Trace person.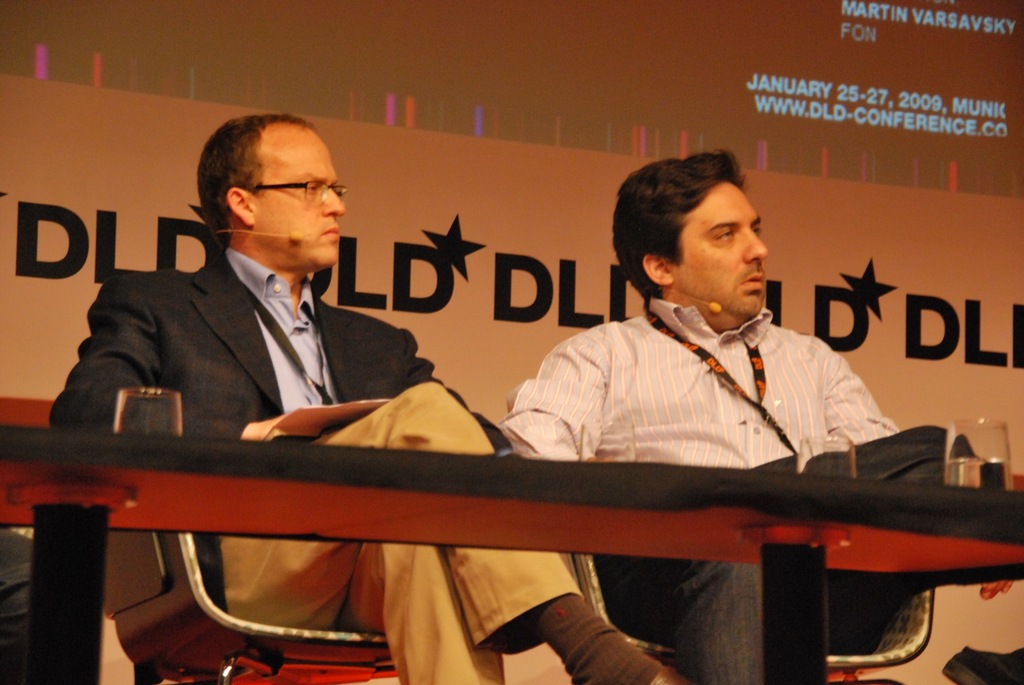
Traced to BBox(54, 105, 647, 684).
